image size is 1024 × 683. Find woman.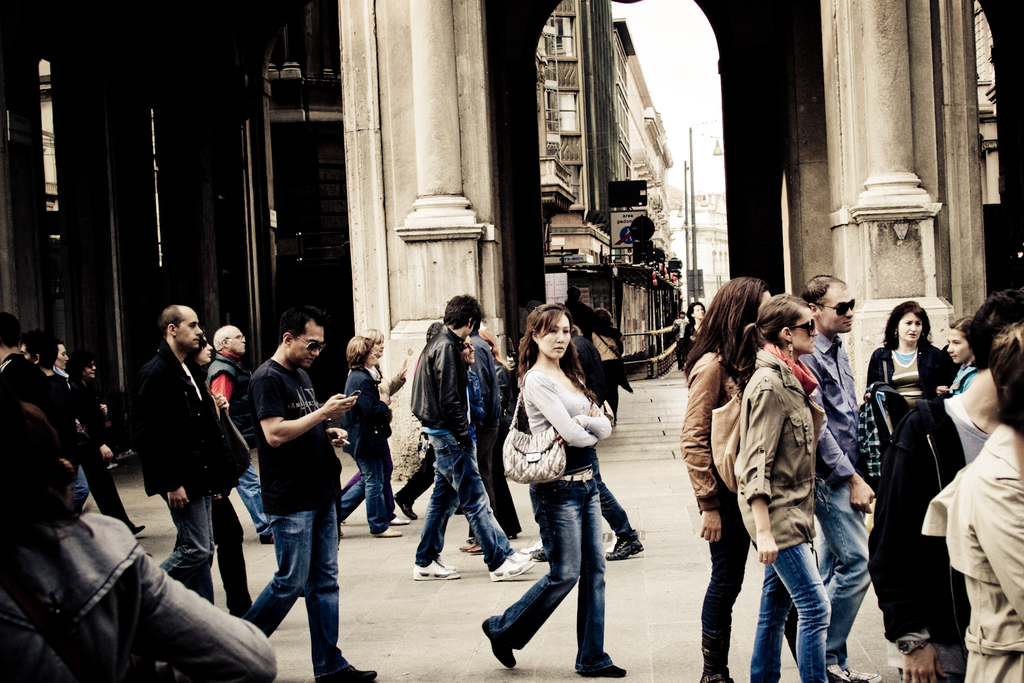
region(67, 348, 143, 533).
